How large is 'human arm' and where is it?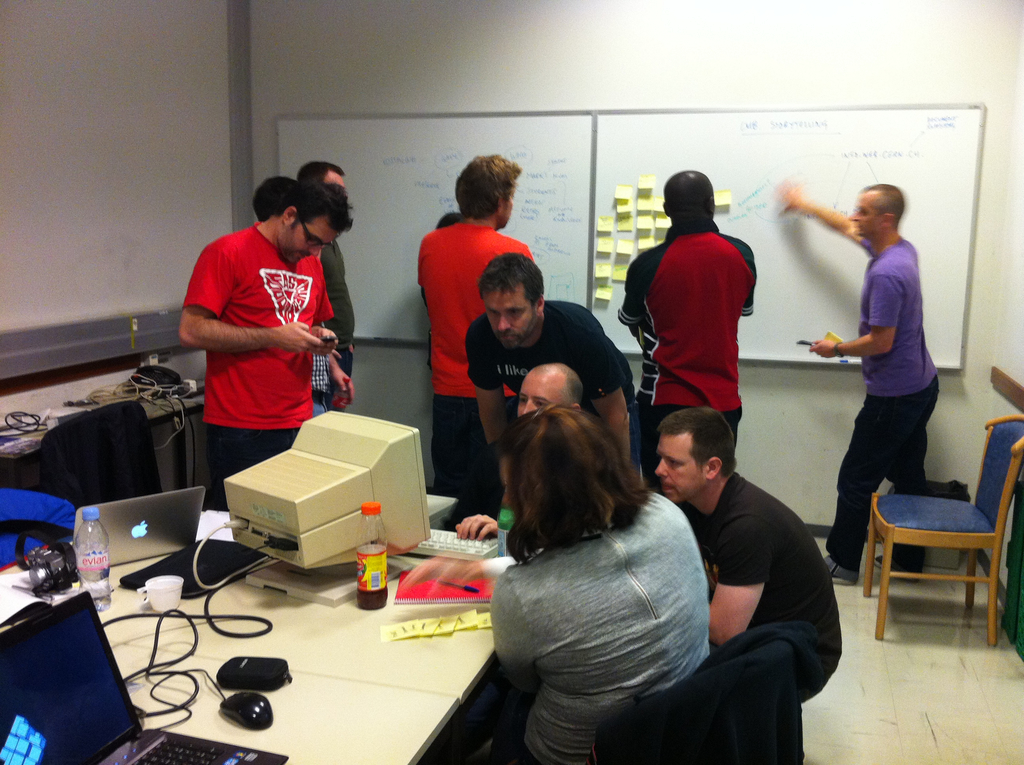
Bounding box: (703, 511, 776, 648).
